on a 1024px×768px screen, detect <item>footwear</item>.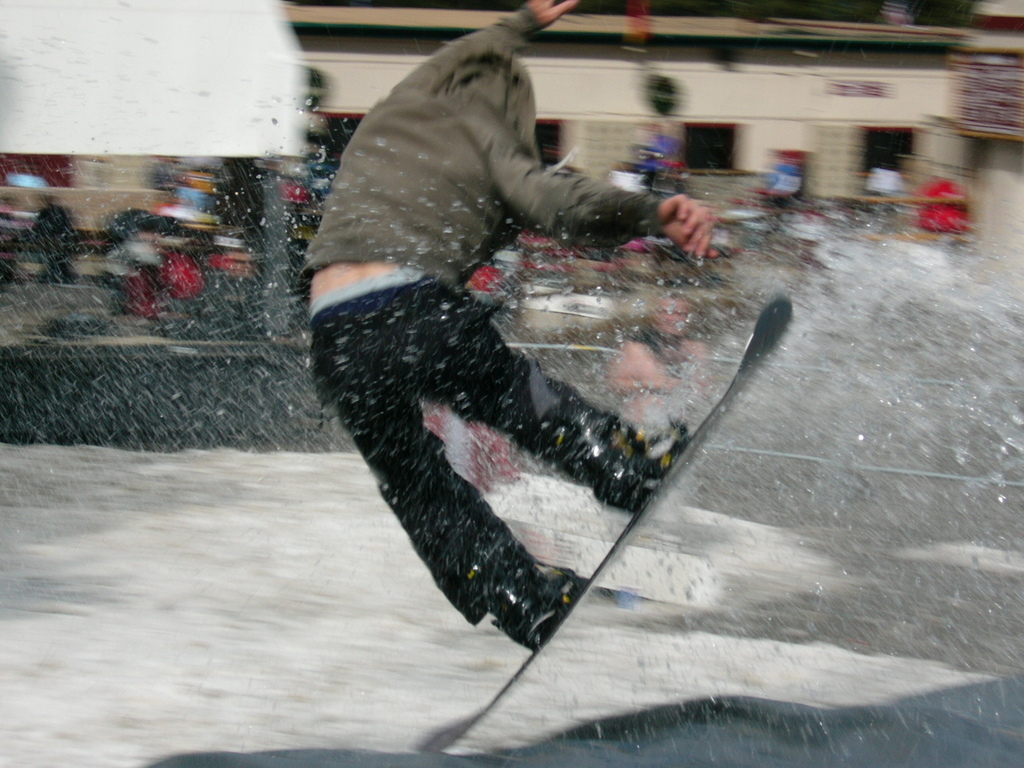
{"x1": 488, "y1": 556, "x2": 580, "y2": 650}.
